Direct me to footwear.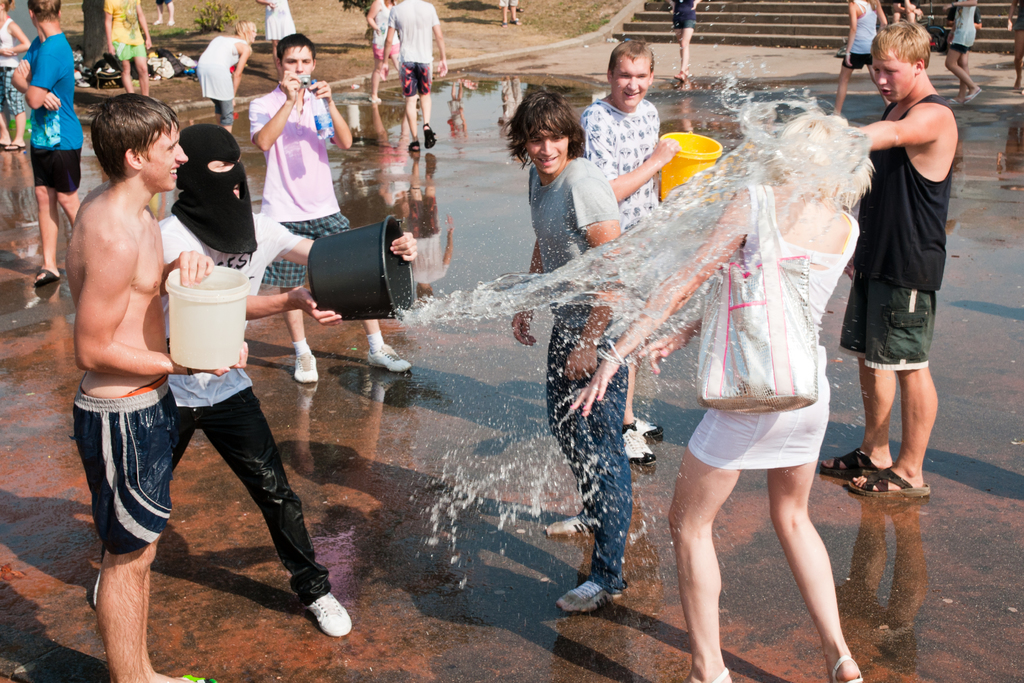
Direction: <box>303,591,357,638</box>.
